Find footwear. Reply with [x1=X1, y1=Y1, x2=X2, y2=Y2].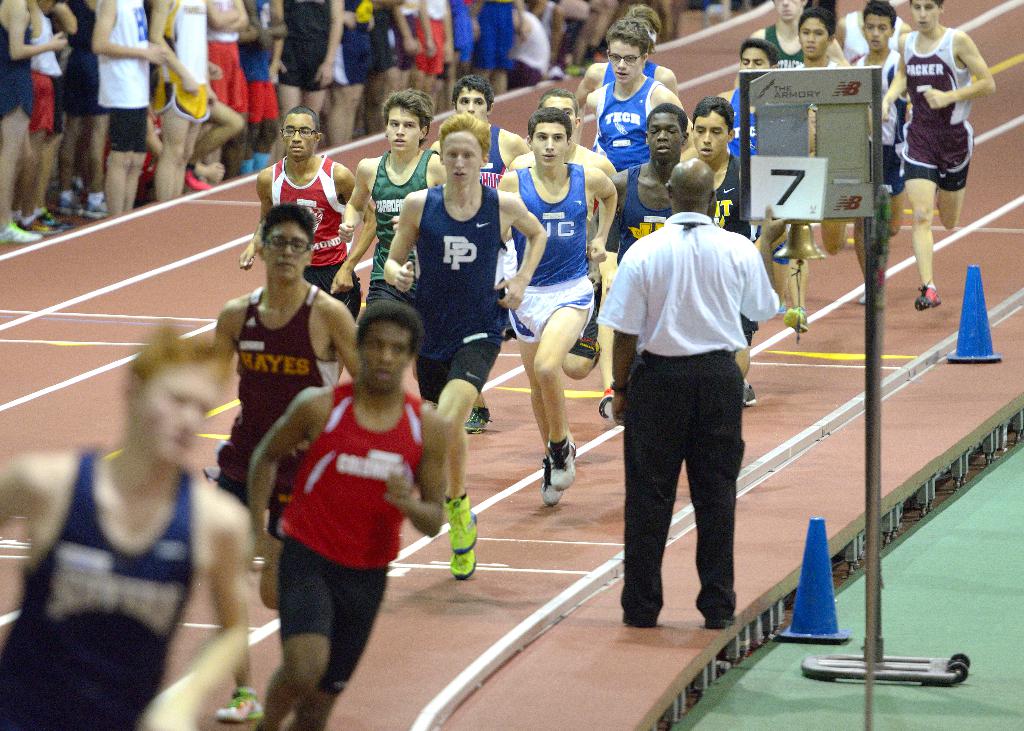
[x1=915, y1=282, x2=942, y2=309].
